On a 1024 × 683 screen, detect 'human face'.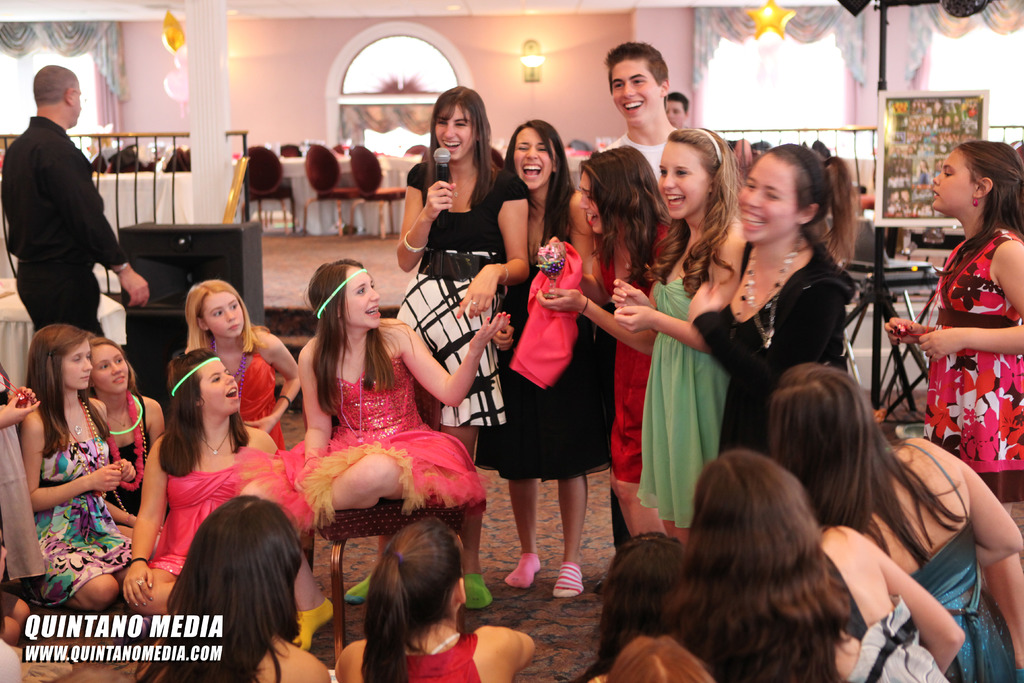
[435, 104, 477, 163].
